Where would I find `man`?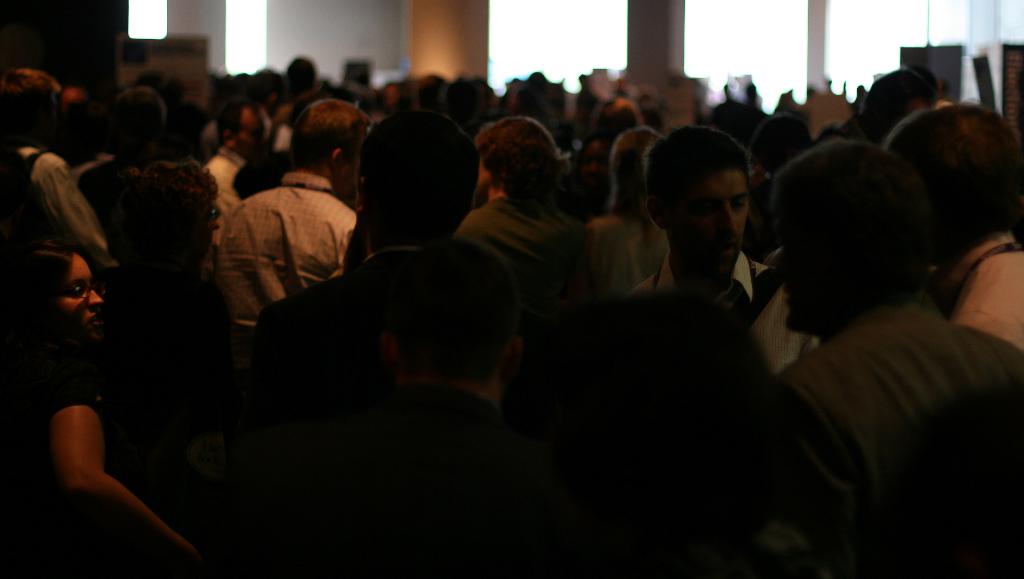
At 543 116 828 539.
